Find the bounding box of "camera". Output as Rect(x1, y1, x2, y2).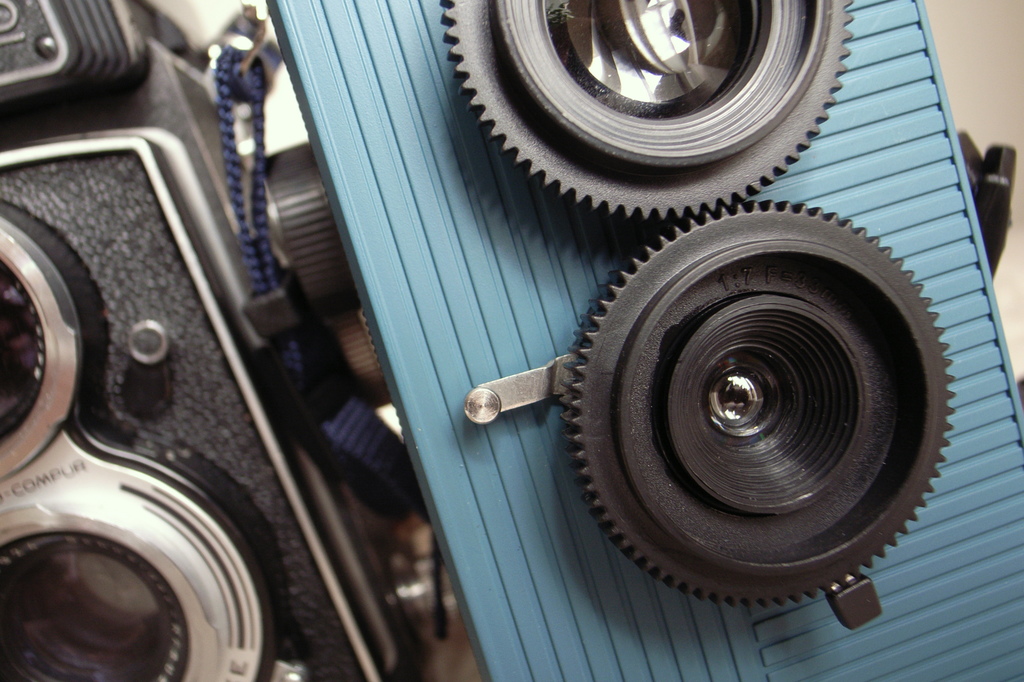
Rect(258, 0, 1023, 681).
